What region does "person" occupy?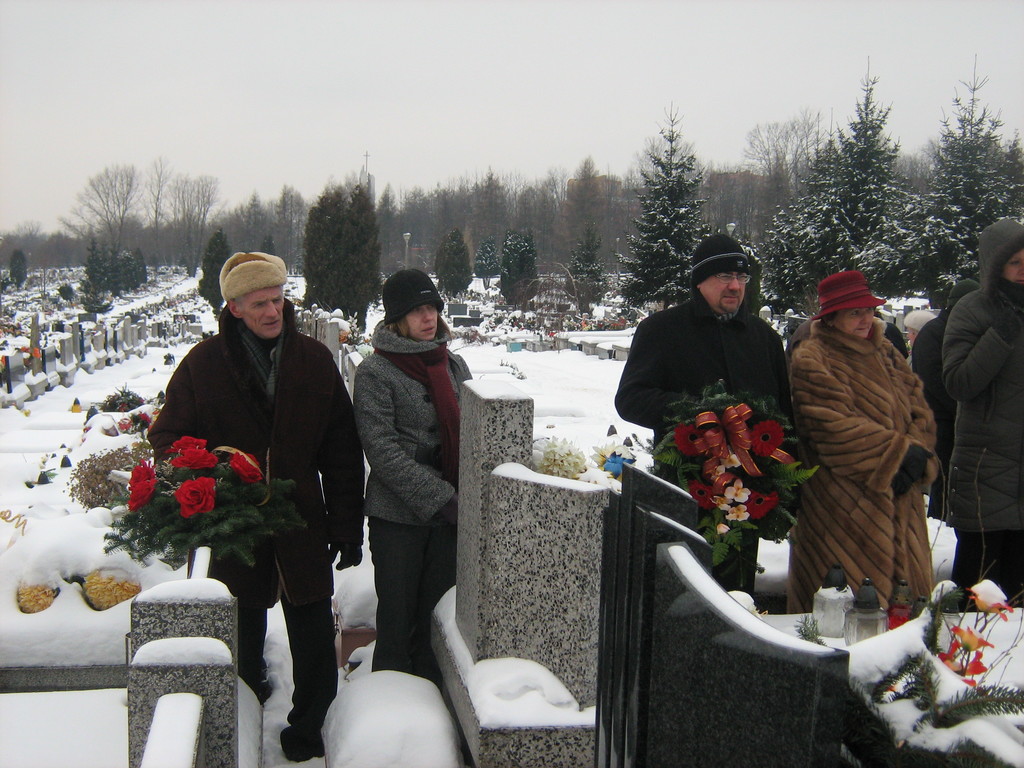
crop(945, 214, 1023, 610).
